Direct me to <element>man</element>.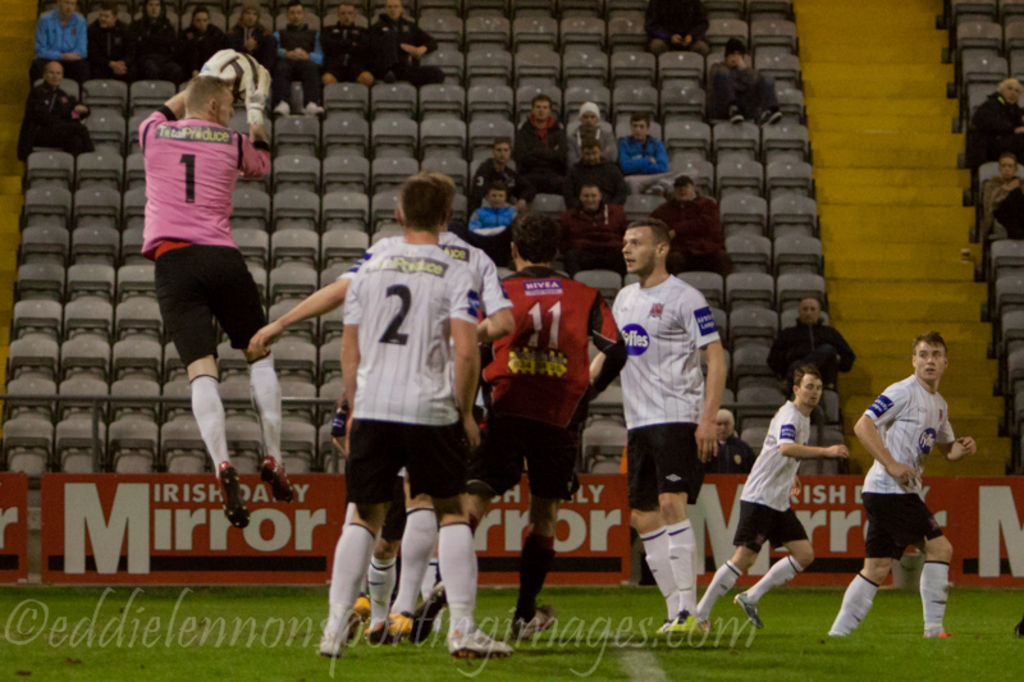
Direction: box=[319, 178, 515, 659].
